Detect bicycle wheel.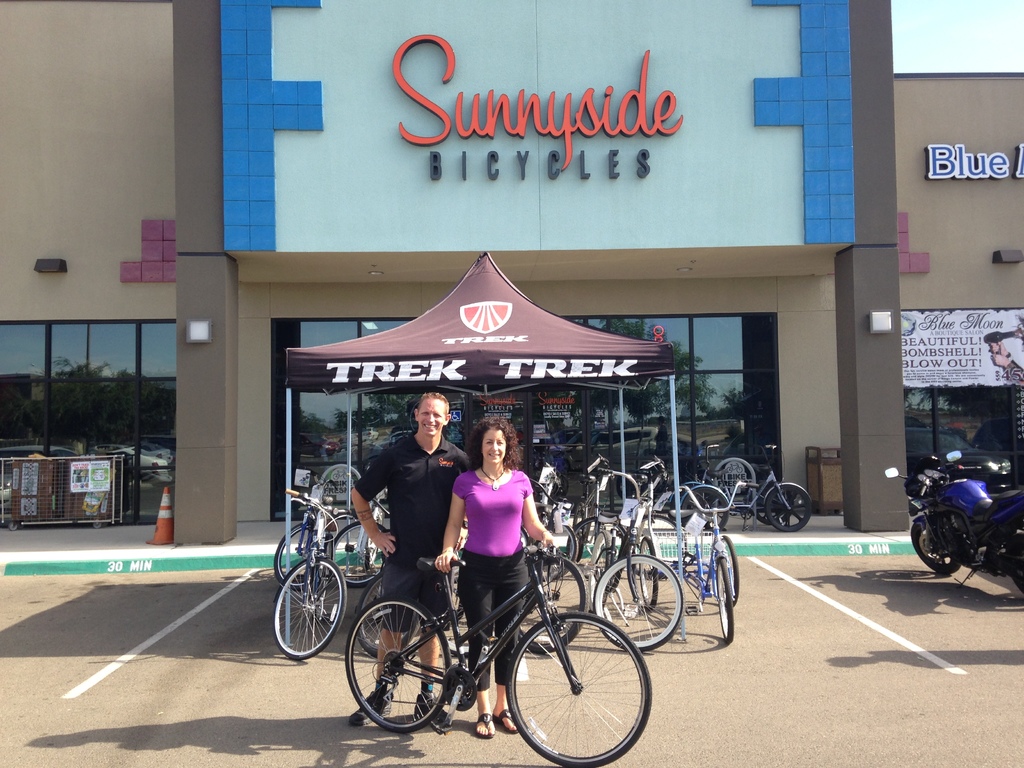
Detected at region(505, 607, 652, 767).
